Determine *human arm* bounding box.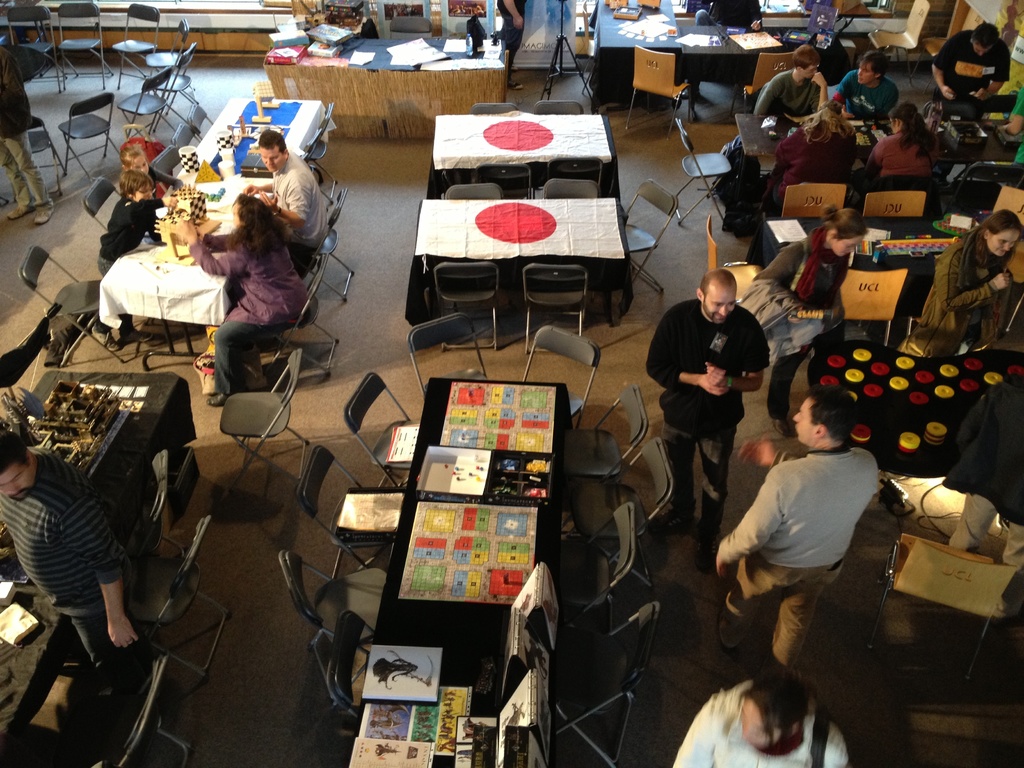
Determined: region(938, 255, 1014, 320).
